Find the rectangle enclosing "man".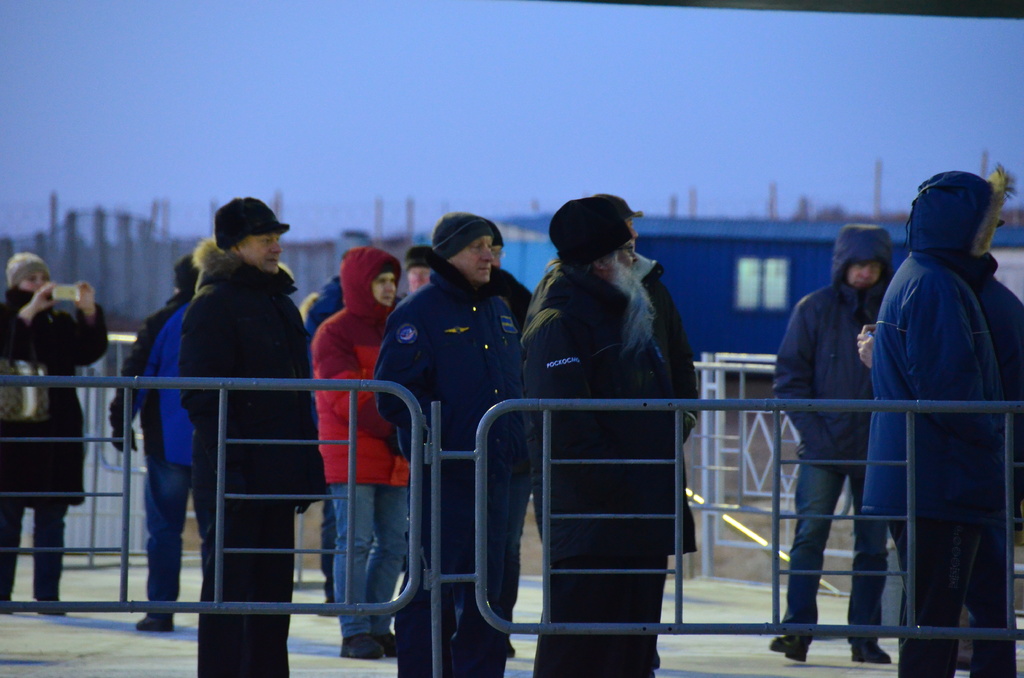
x1=852 y1=247 x2=1023 y2=677.
